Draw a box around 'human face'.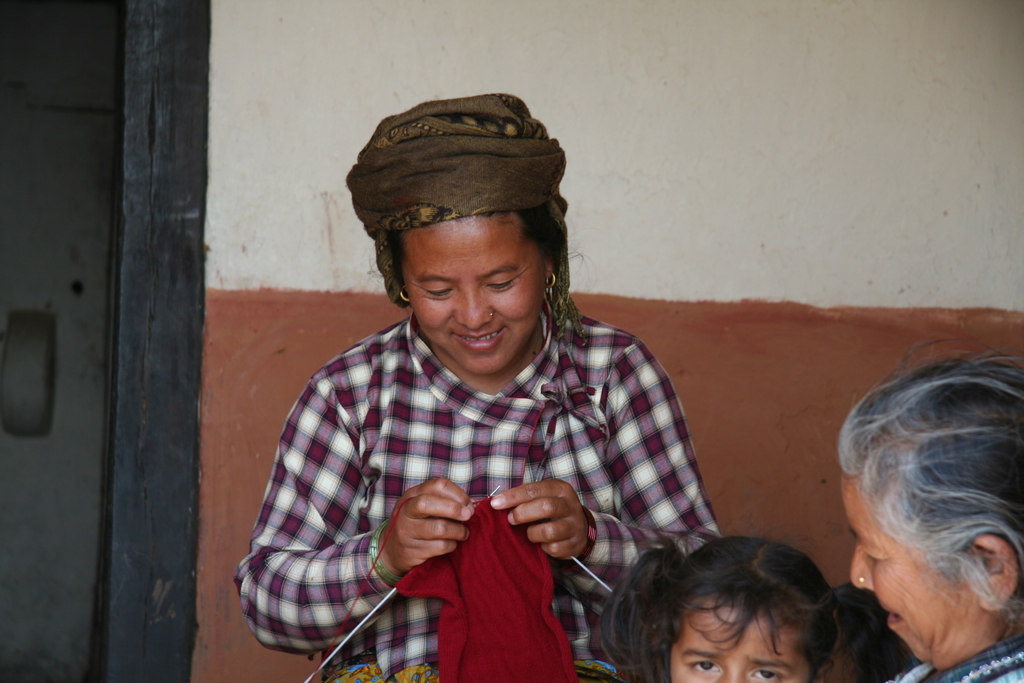
bbox(666, 600, 812, 682).
